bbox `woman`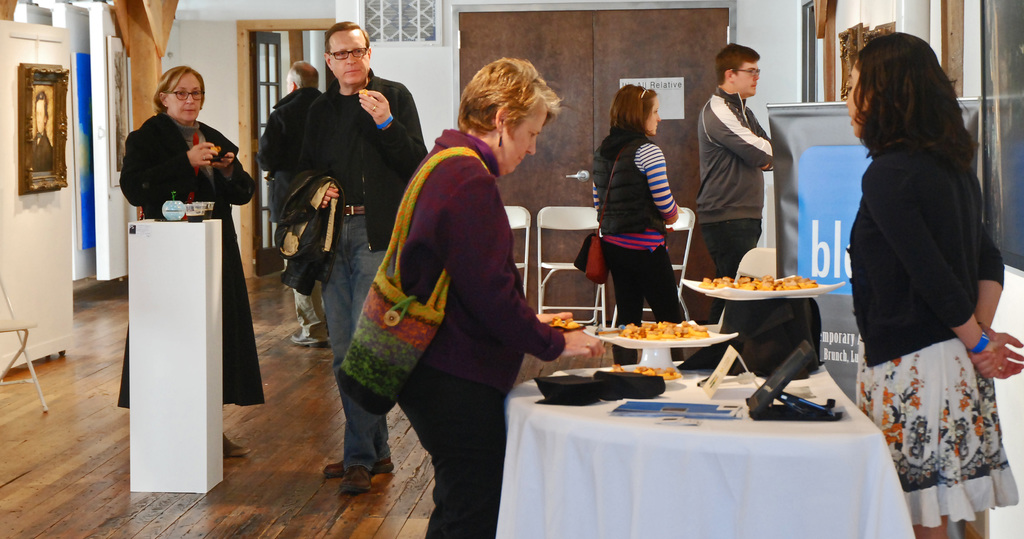
<region>399, 62, 608, 538</region>
